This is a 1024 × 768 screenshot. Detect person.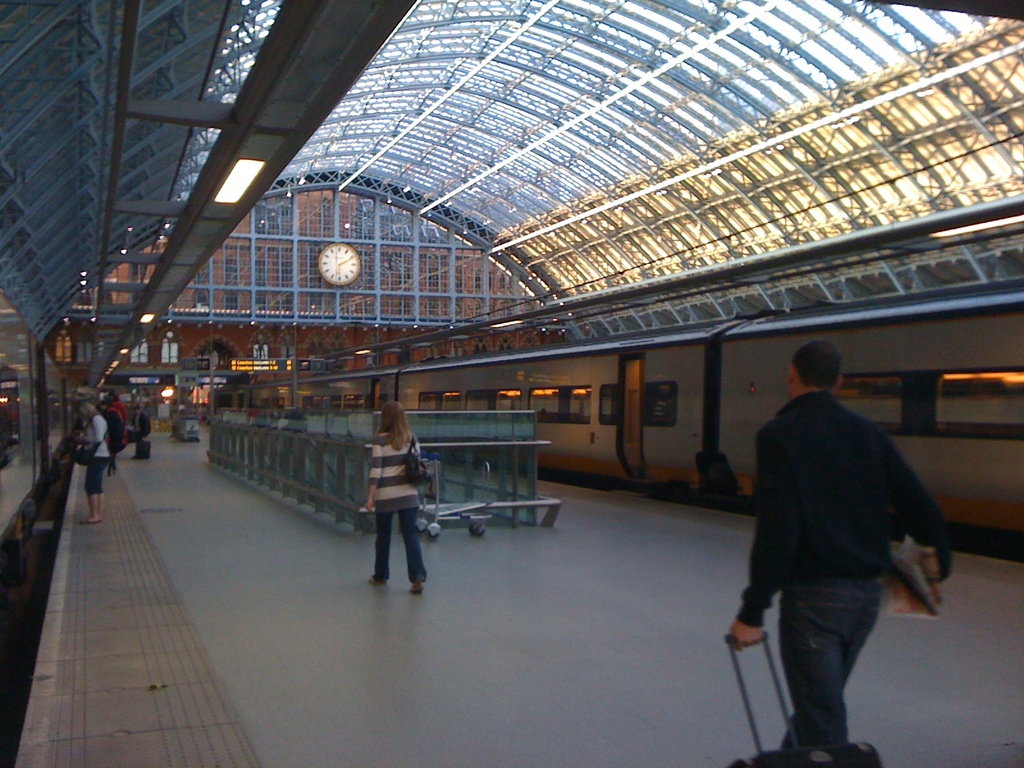
(left=74, top=396, right=116, bottom=523).
